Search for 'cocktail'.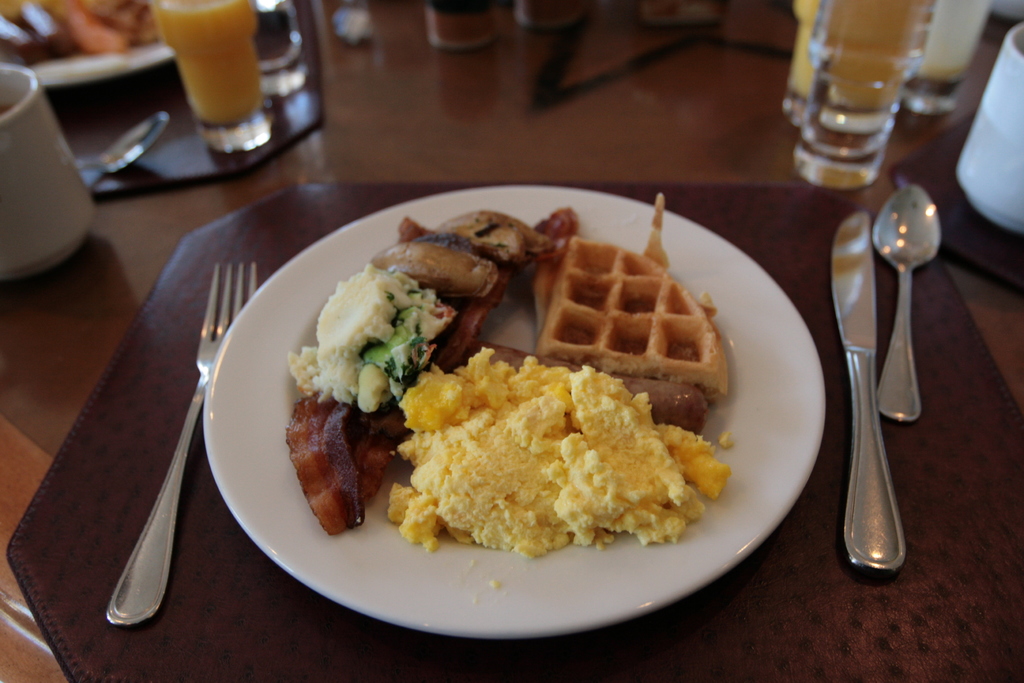
Found at 780 0 924 119.
